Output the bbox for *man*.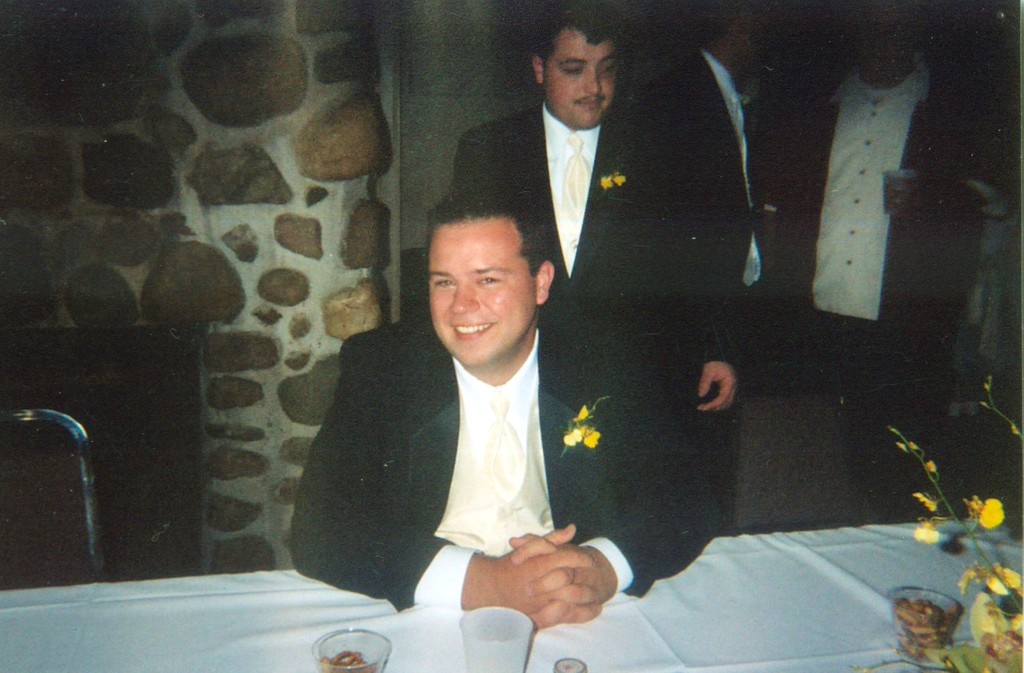
[782,0,1006,510].
